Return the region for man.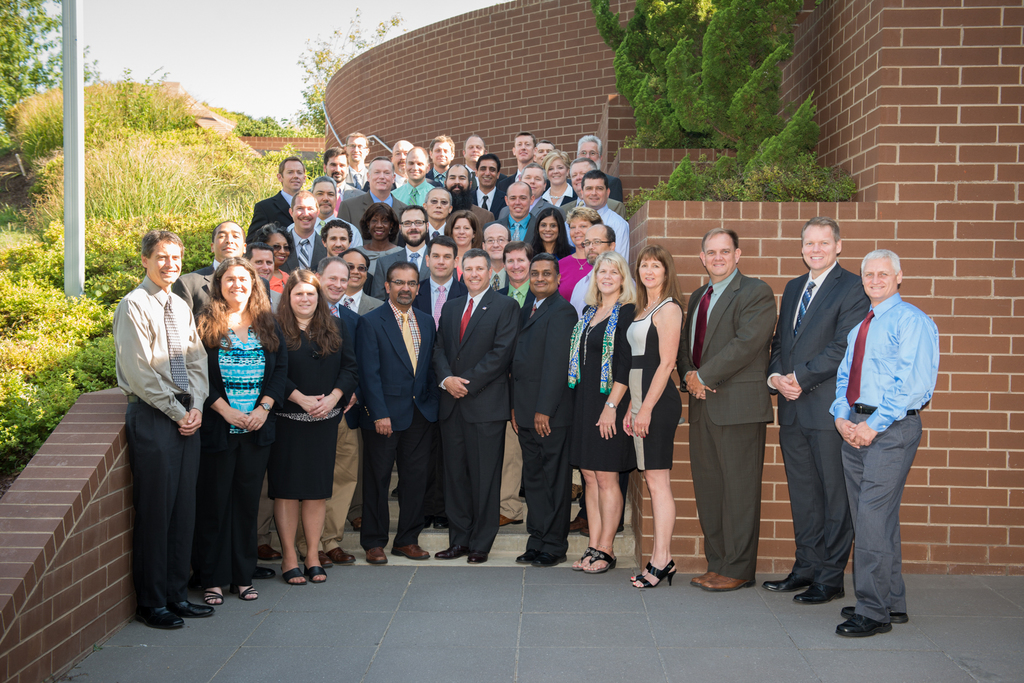
crop(573, 134, 623, 198).
